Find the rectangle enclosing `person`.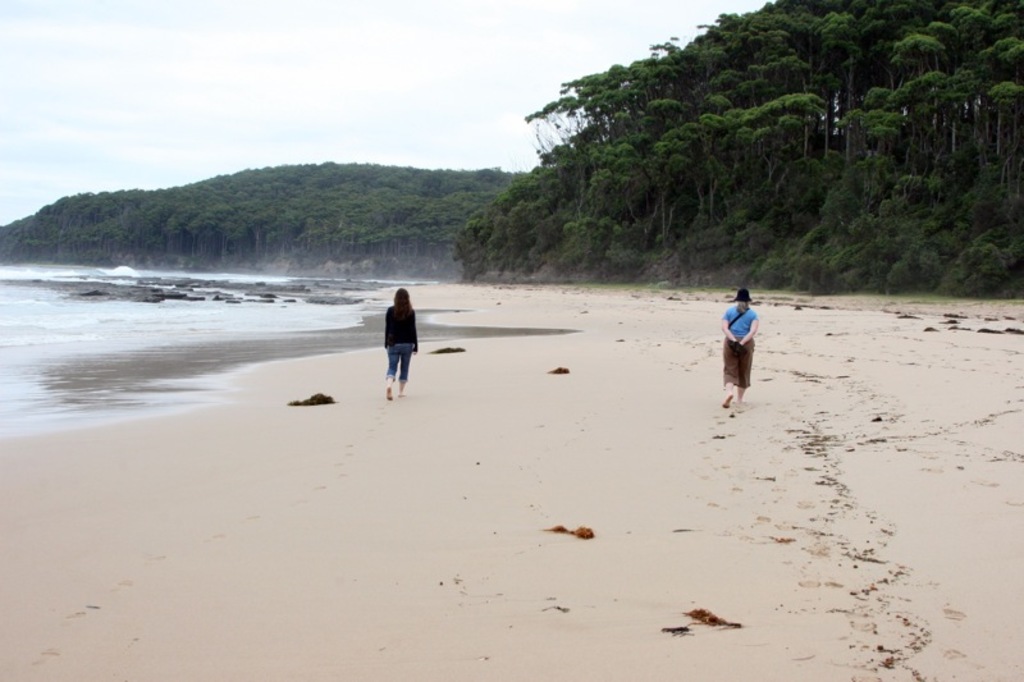
select_region(381, 285, 416, 400).
